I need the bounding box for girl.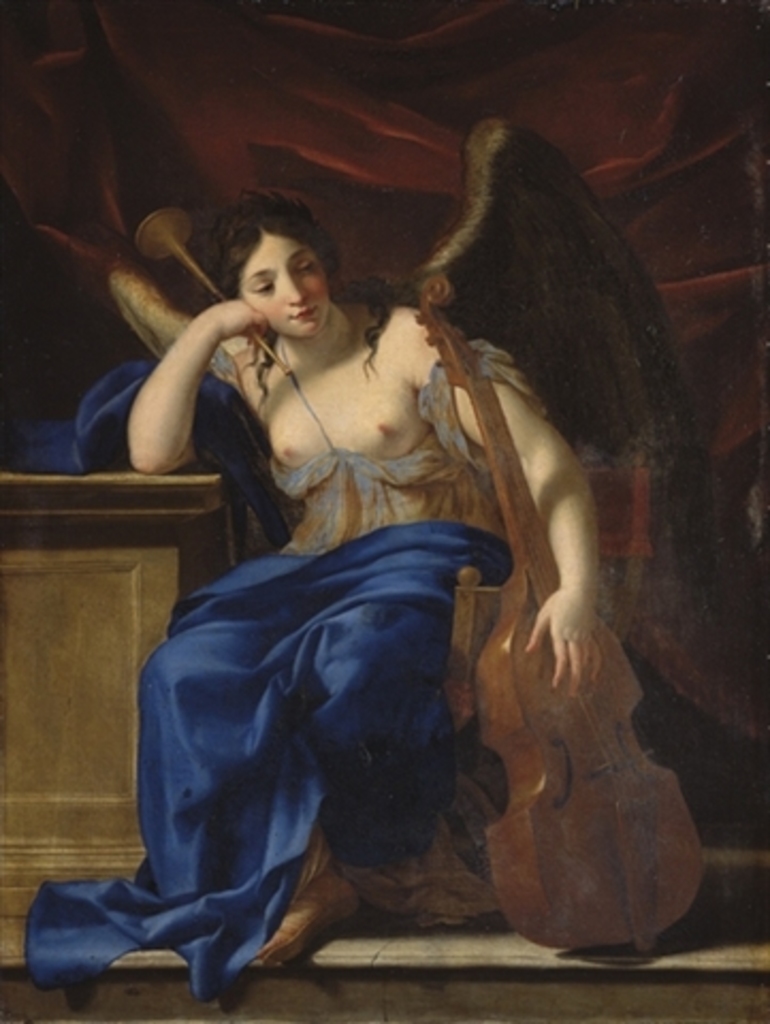
Here it is: rect(2, 173, 606, 1005).
